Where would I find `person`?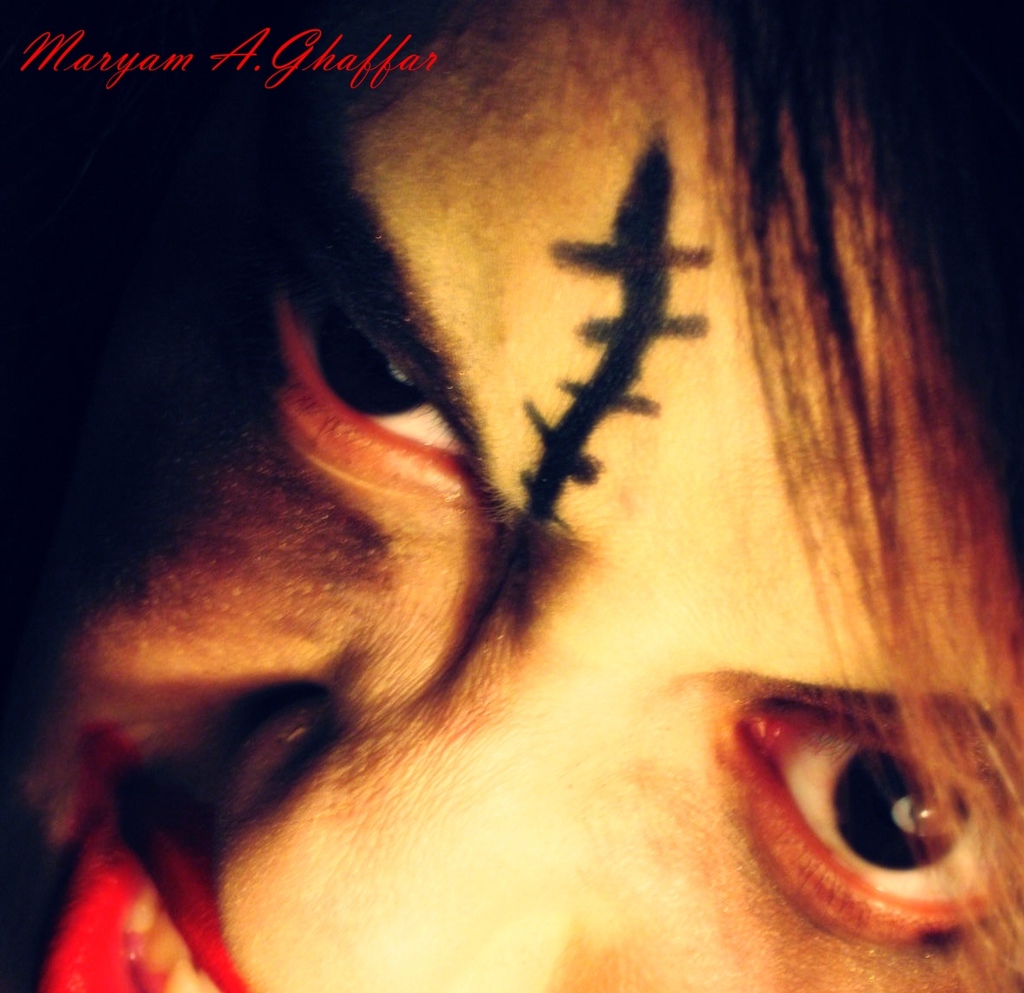
At BBox(37, 19, 1023, 971).
